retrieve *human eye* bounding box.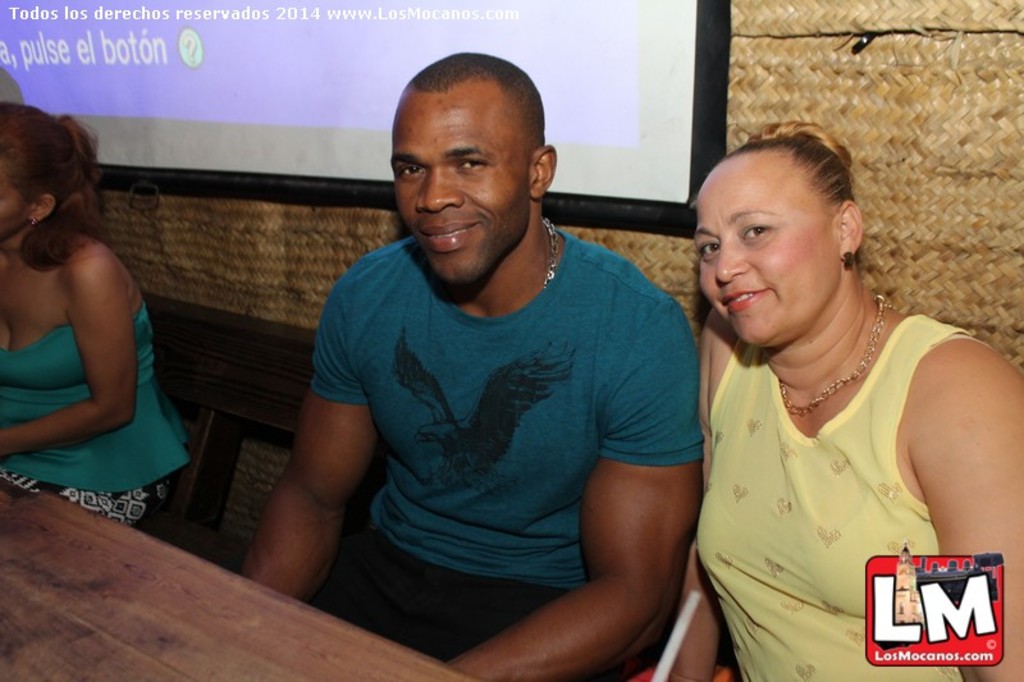
Bounding box: (x1=698, y1=237, x2=723, y2=260).
